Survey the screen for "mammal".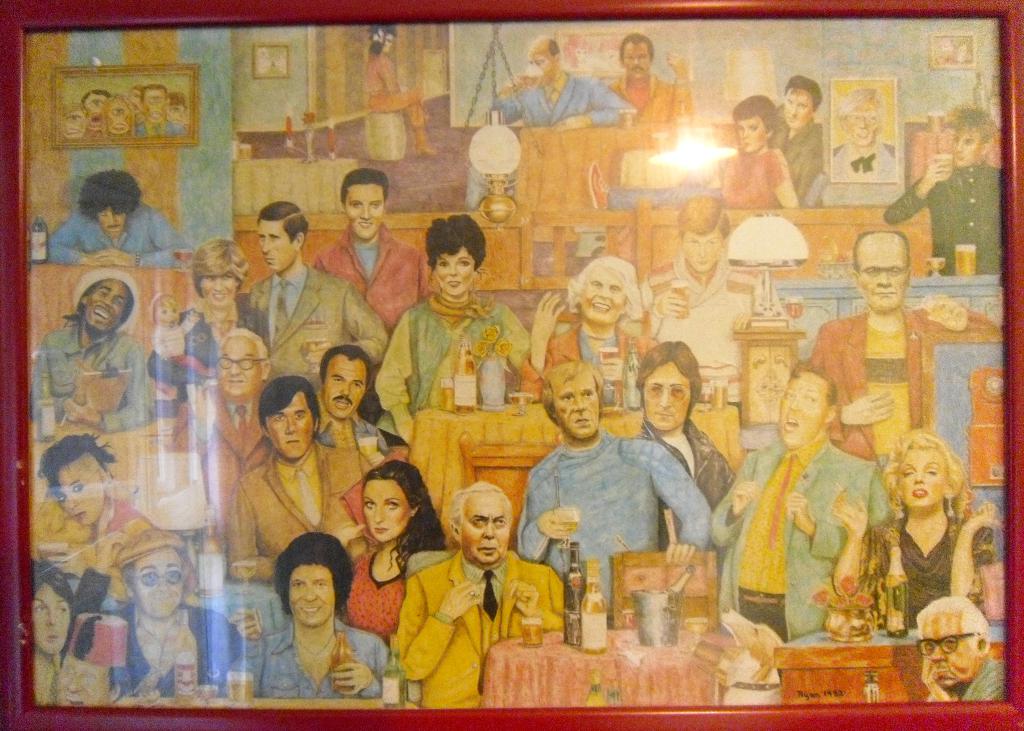
Survey found: l=44, t=167, r=198, b=271.
